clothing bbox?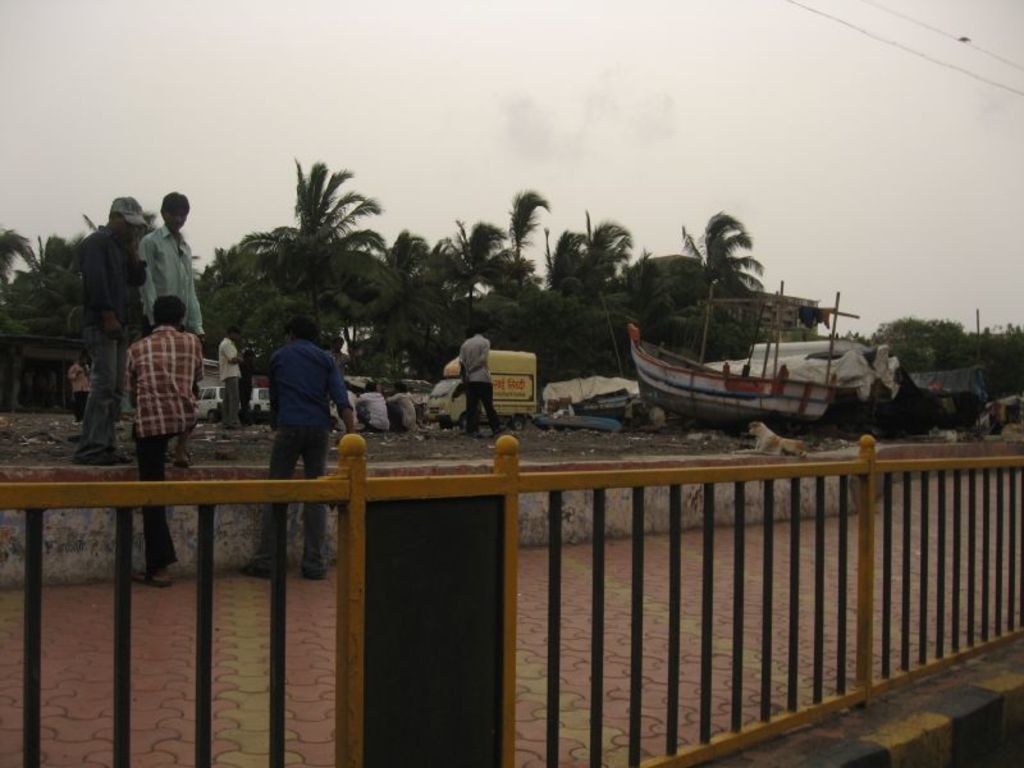
(left=136, top=224, right=205, bottom=340)
